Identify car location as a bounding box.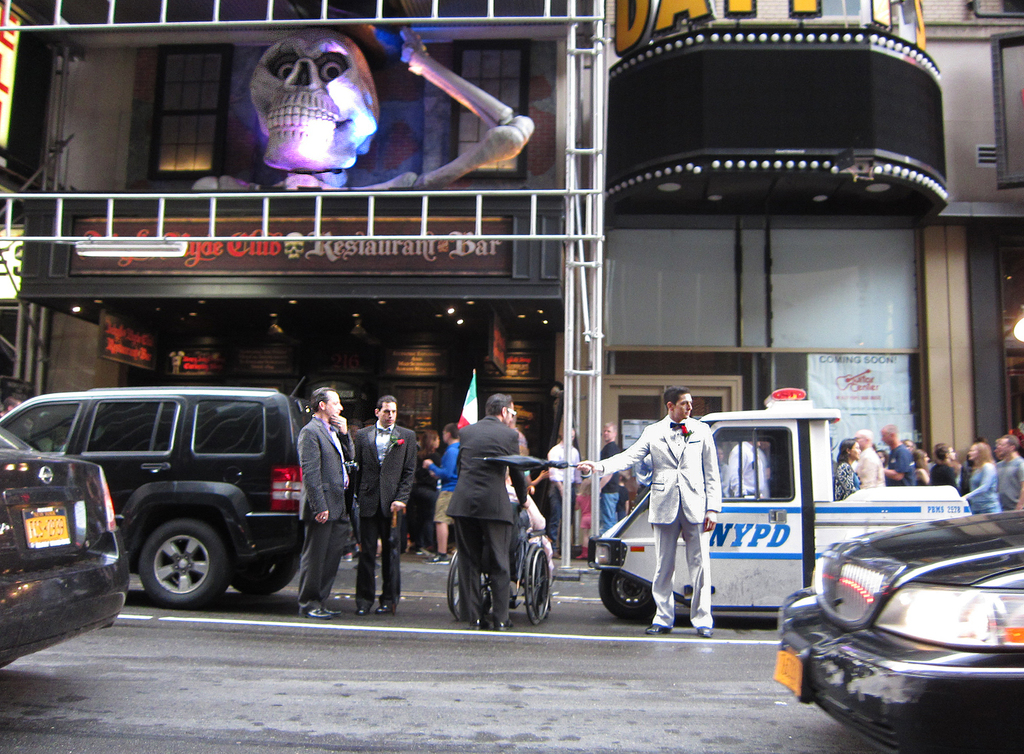
pyautogui.locateOnScreen(0, 378, 351, 606).
